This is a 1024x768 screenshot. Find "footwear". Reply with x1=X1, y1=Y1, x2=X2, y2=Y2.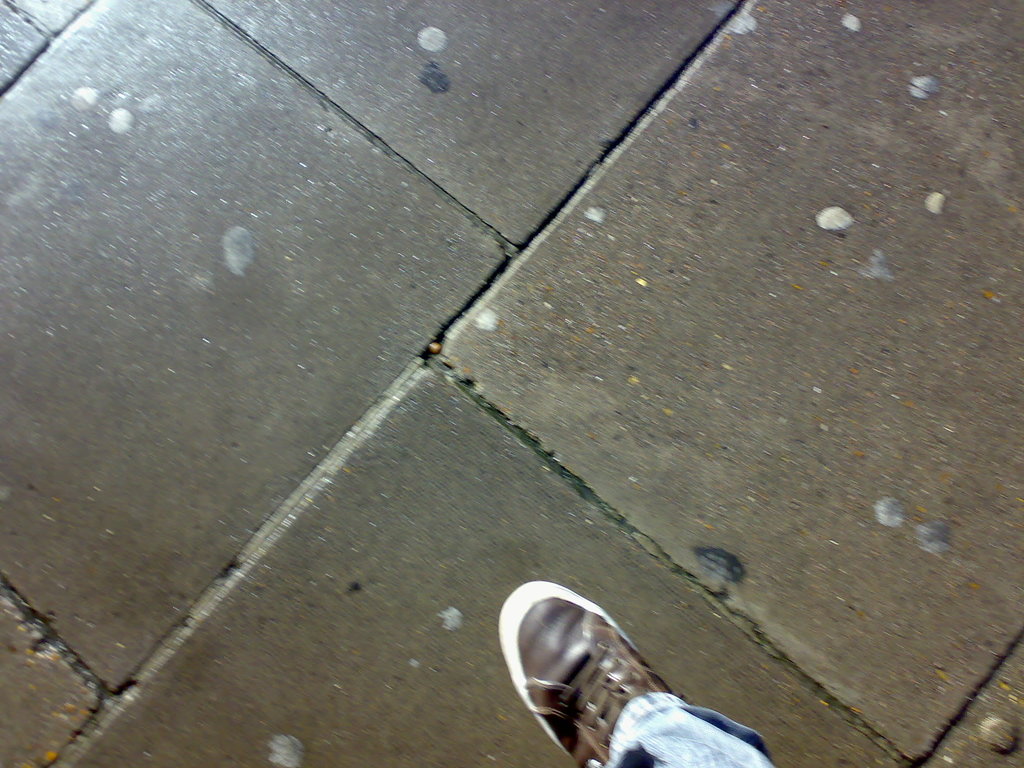
x1=501, y1=579, x2=749, y2=767.
